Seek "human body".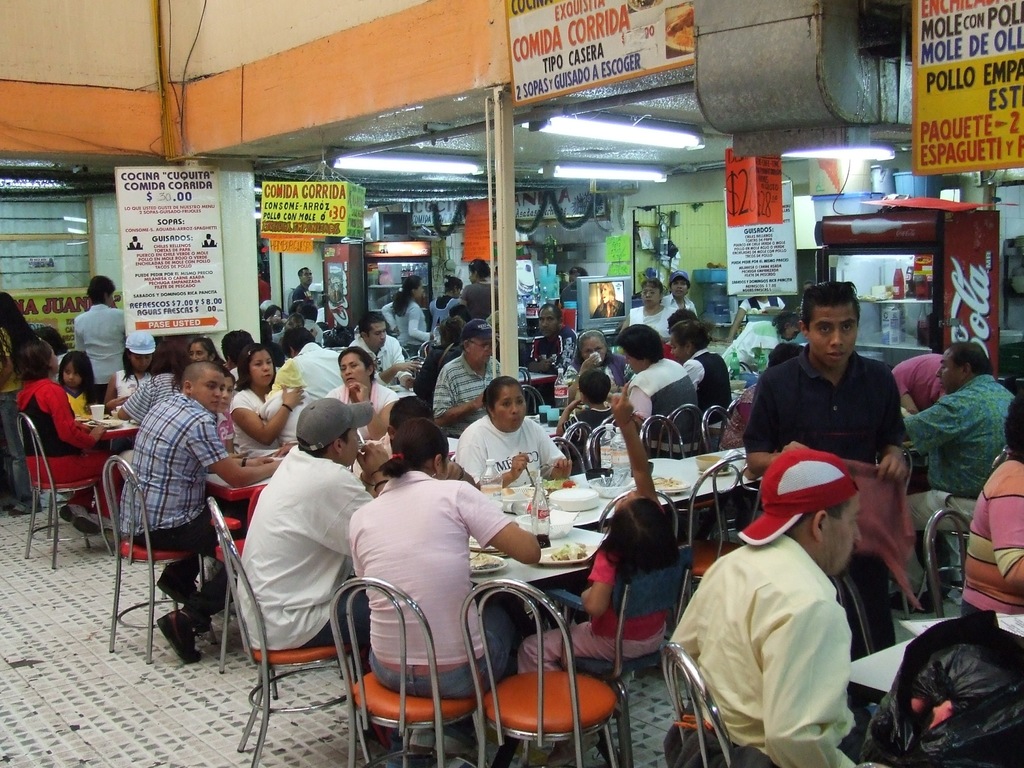
x1=900 y1=346 x2=1012 y2=601.
